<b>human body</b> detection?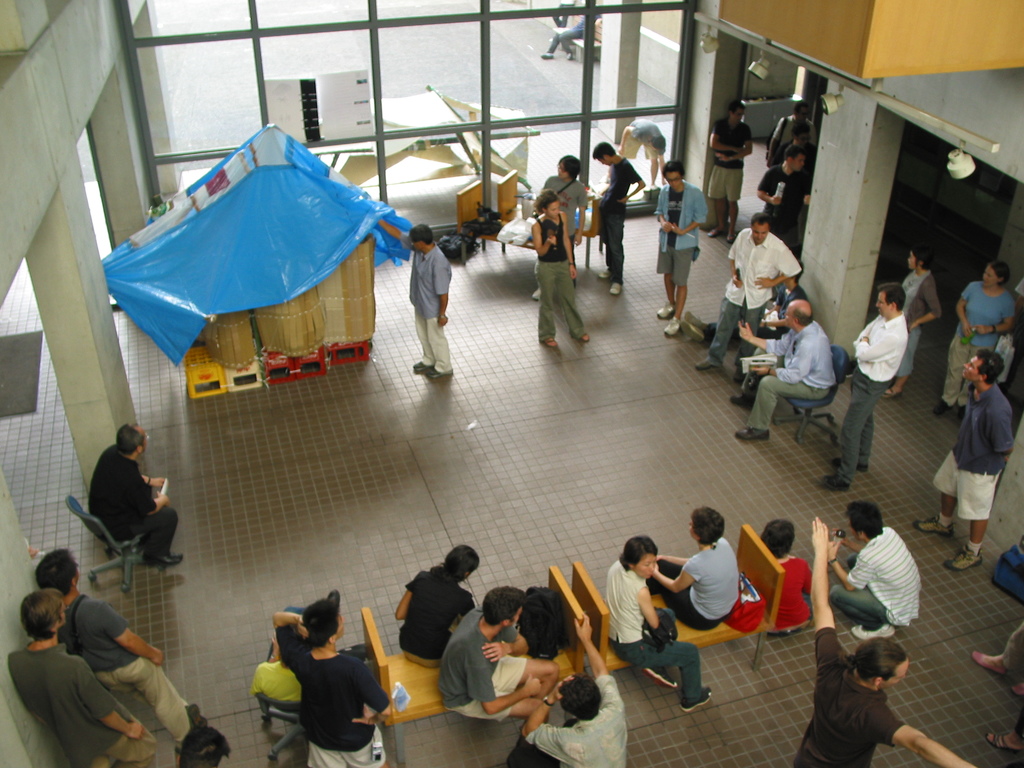
box=[778, 550, 815, 630]
